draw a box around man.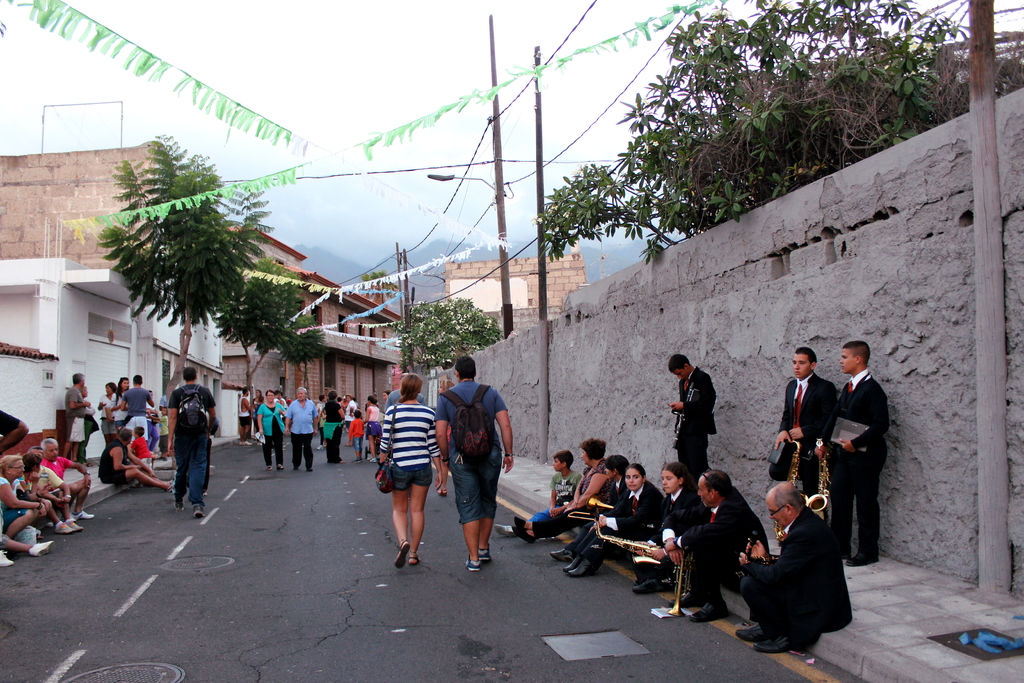
[166, 368, 220, 522].
